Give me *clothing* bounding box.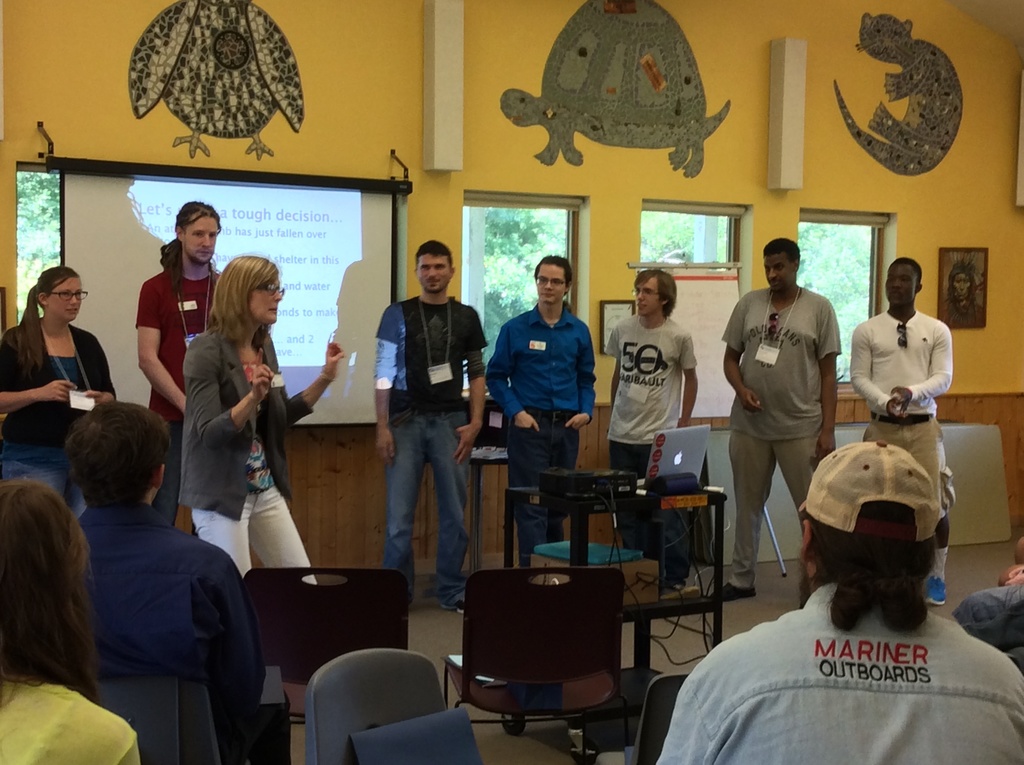
BBox(0, 673, 155, 764).
